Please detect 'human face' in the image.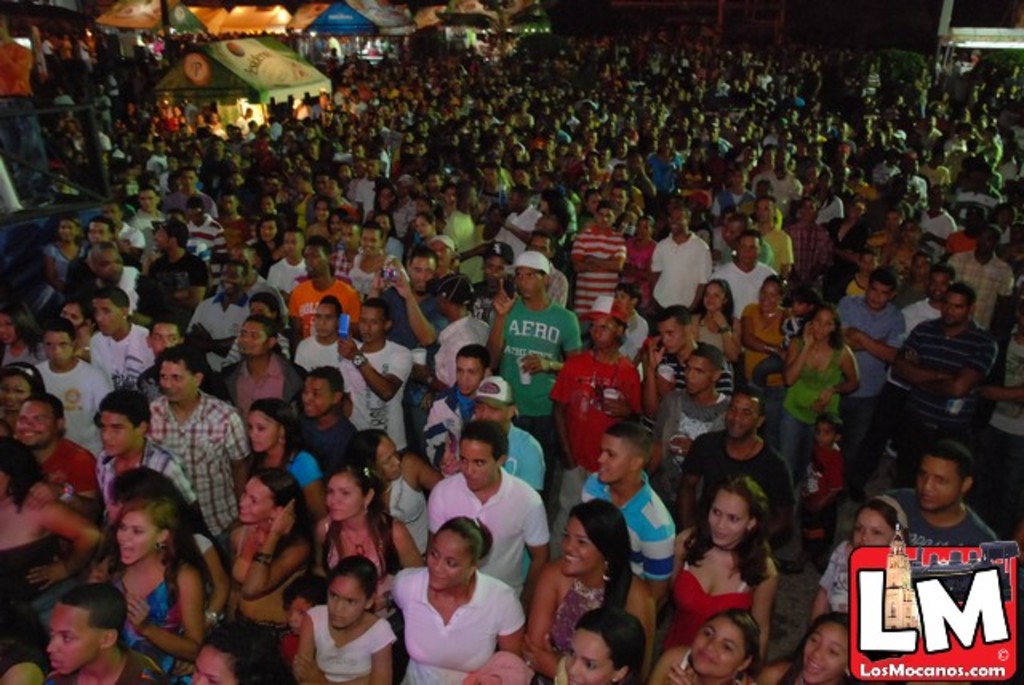
[565,634,606,683].
